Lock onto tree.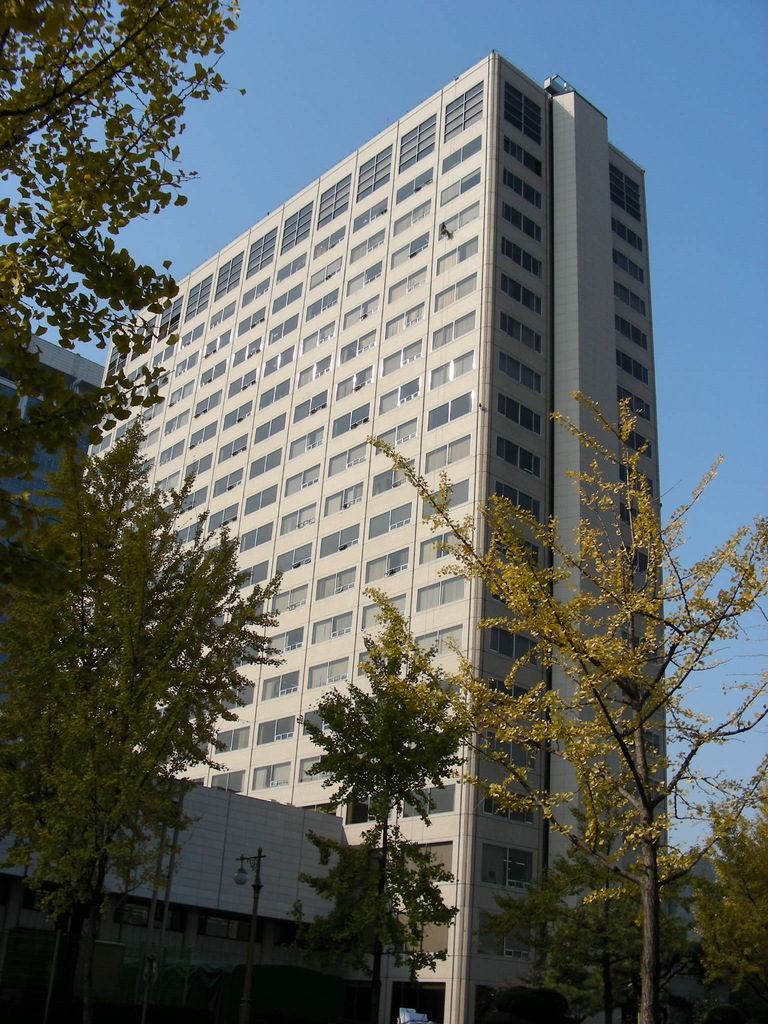
Locked: locate(349, 390, 767, 1023).
